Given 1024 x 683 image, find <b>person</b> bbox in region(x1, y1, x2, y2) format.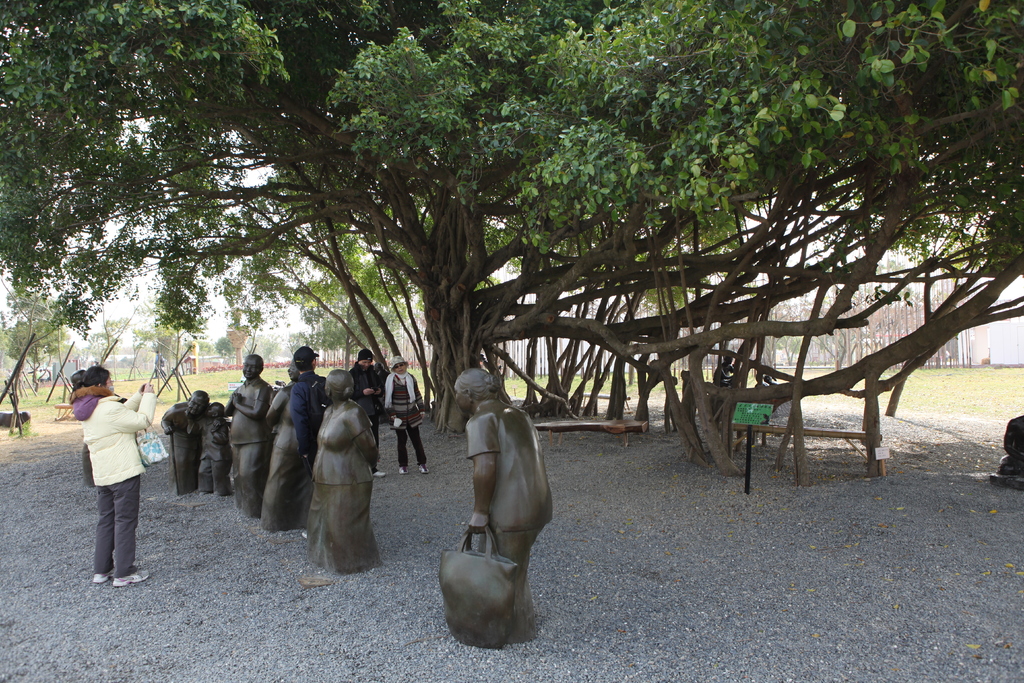
region(465, 368, 562, 638).
